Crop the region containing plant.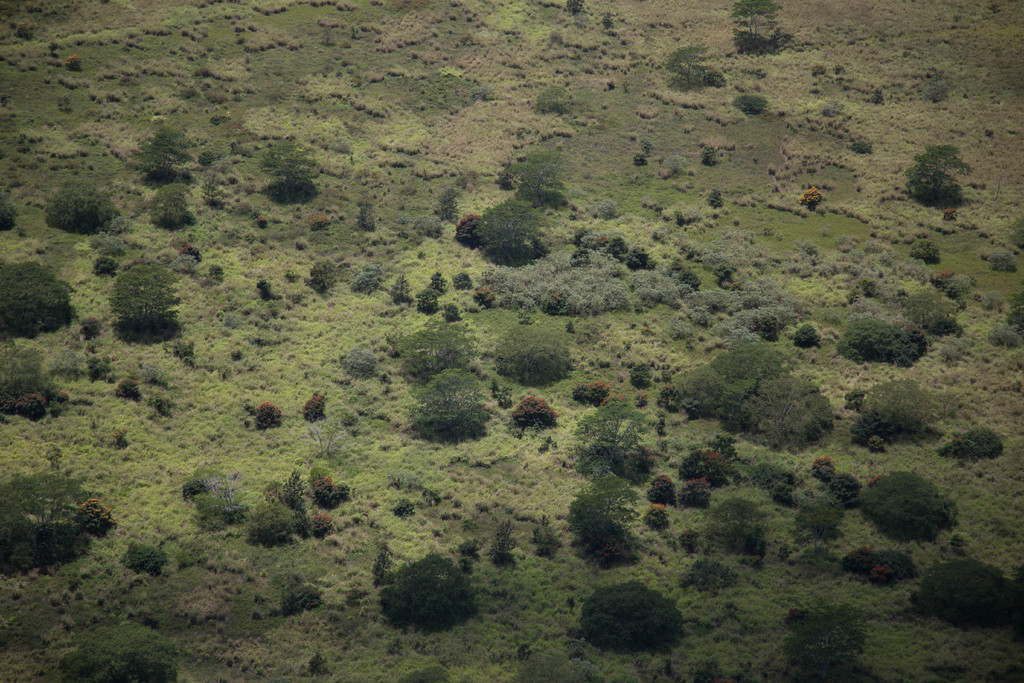
Crop region: {"x1": 199, "y1": 462, "x2": 234, "y2": 529}.
